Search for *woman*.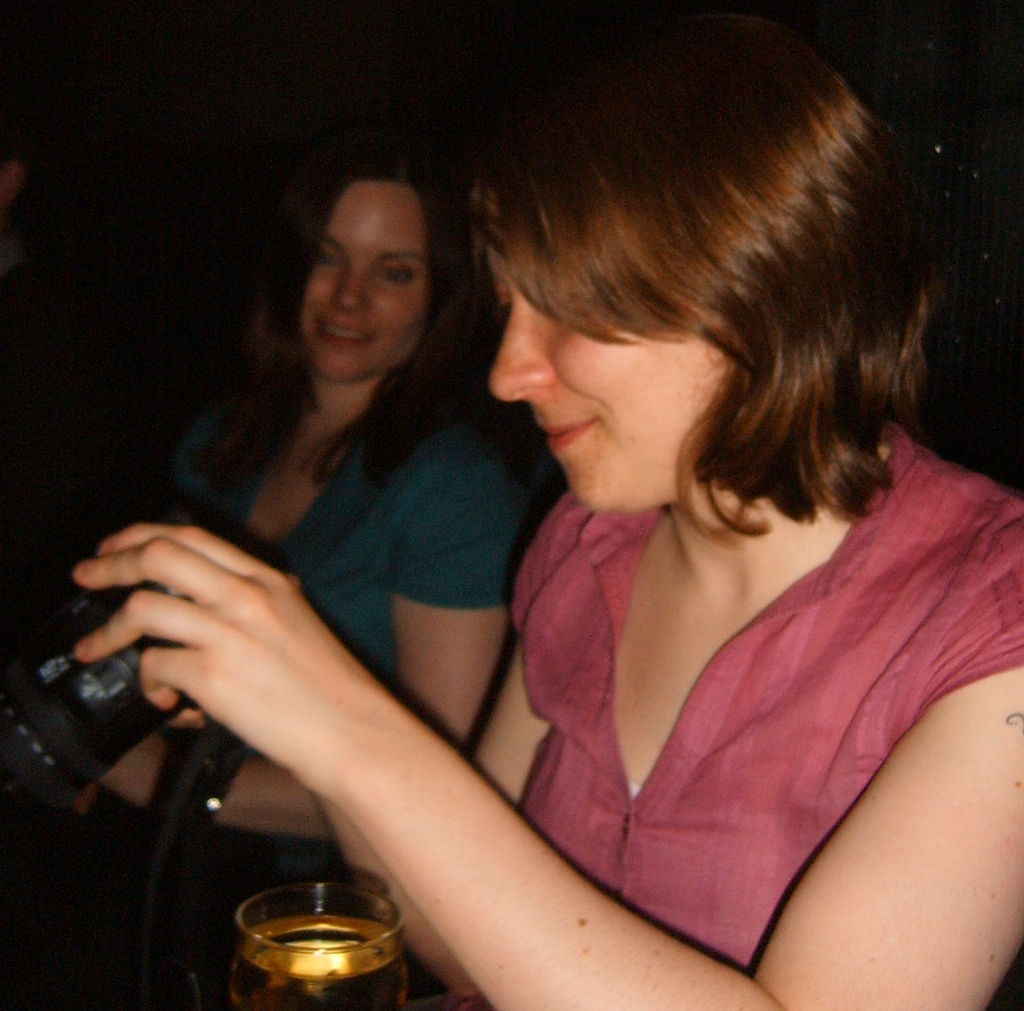
Found at <box>0,160,543,881</box>.
